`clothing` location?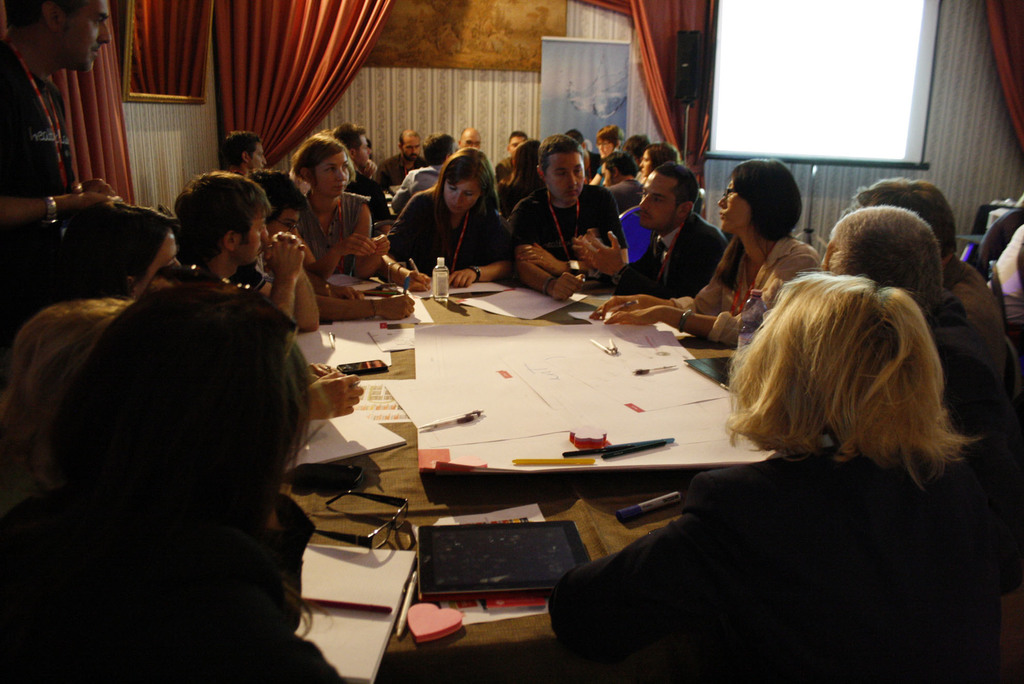
<box>579,211,726,303</box>
